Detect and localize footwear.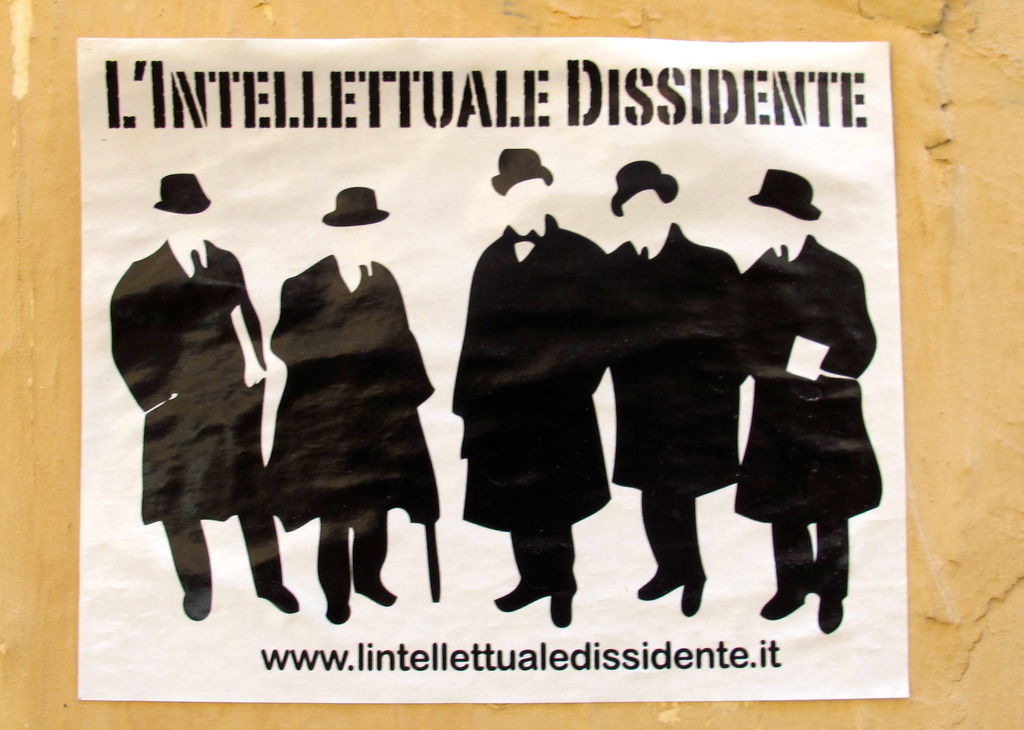
Localized at bbox=[813, 594, 846, 631].
